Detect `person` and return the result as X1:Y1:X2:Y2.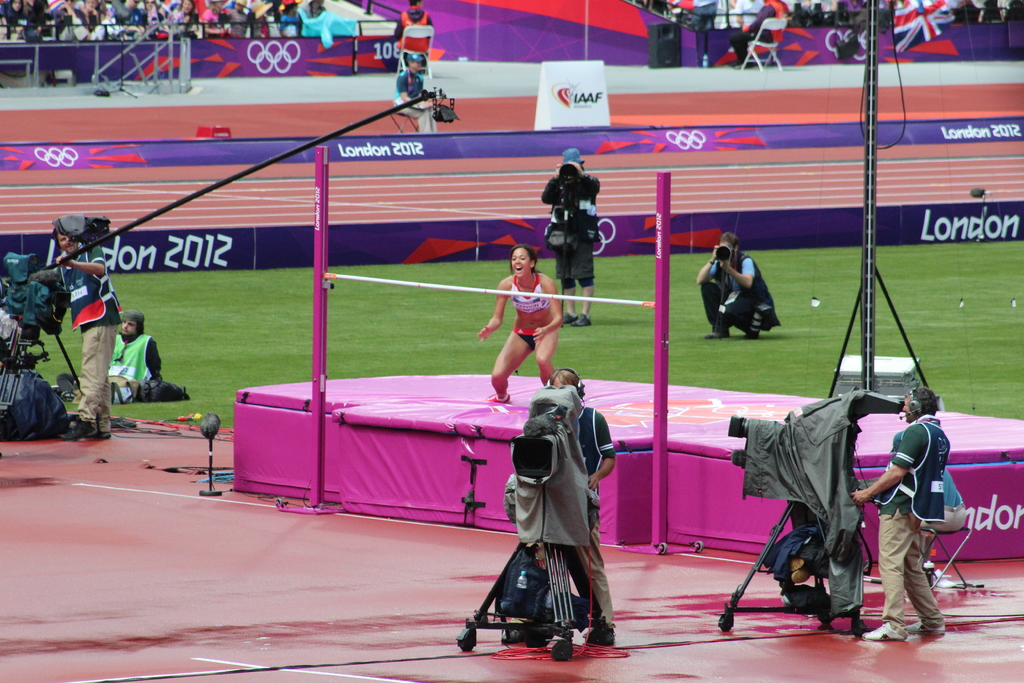
547:367:615:647.
